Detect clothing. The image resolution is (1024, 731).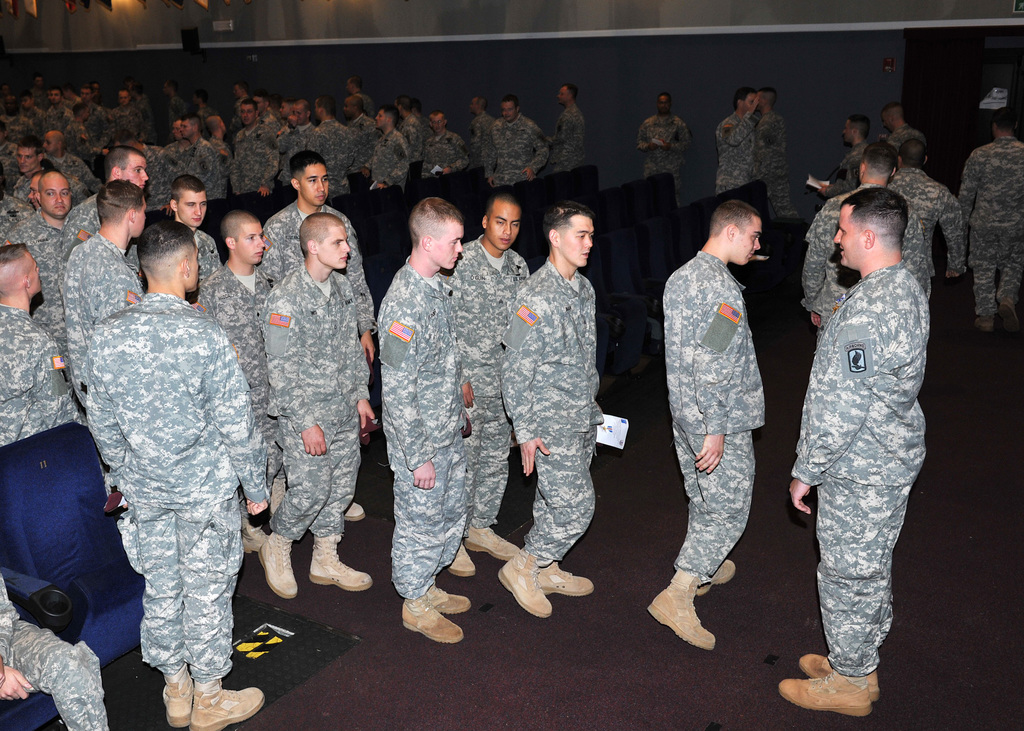
{"x1": 806, "y1": 246, "x2": 927, "y2": 694}.
